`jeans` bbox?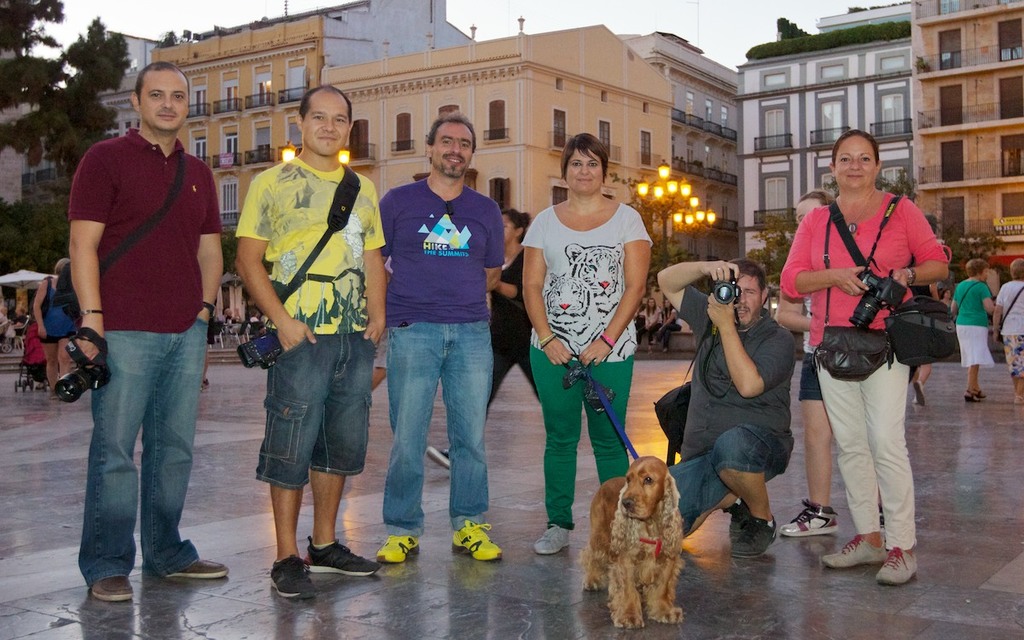
<box>795,356,817,401</box>
